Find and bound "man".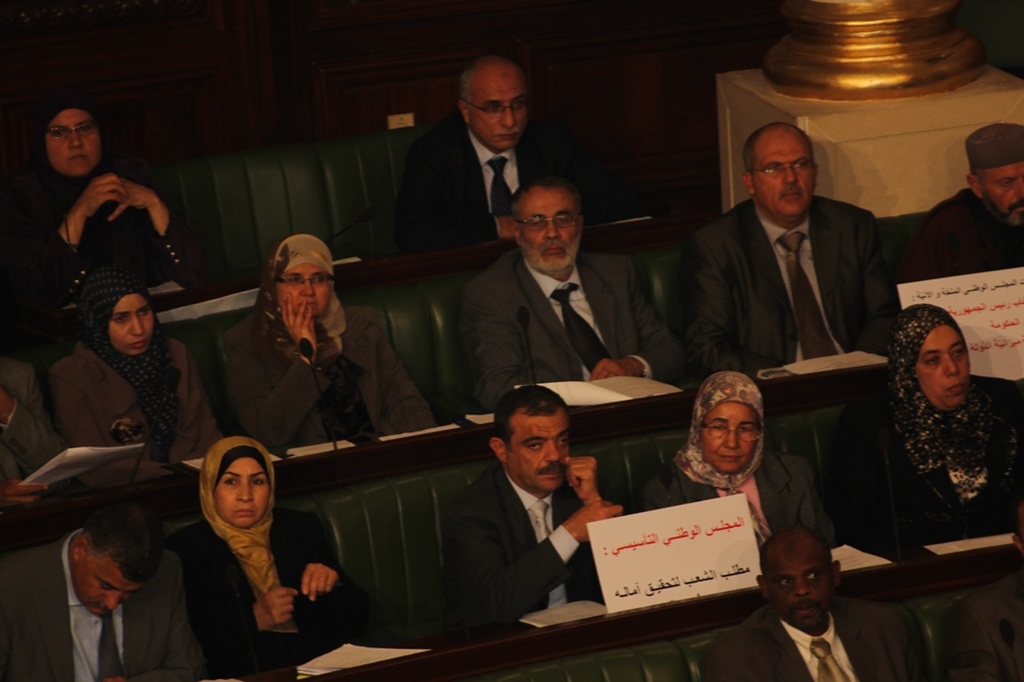
Bound: (395,55,572,239).
